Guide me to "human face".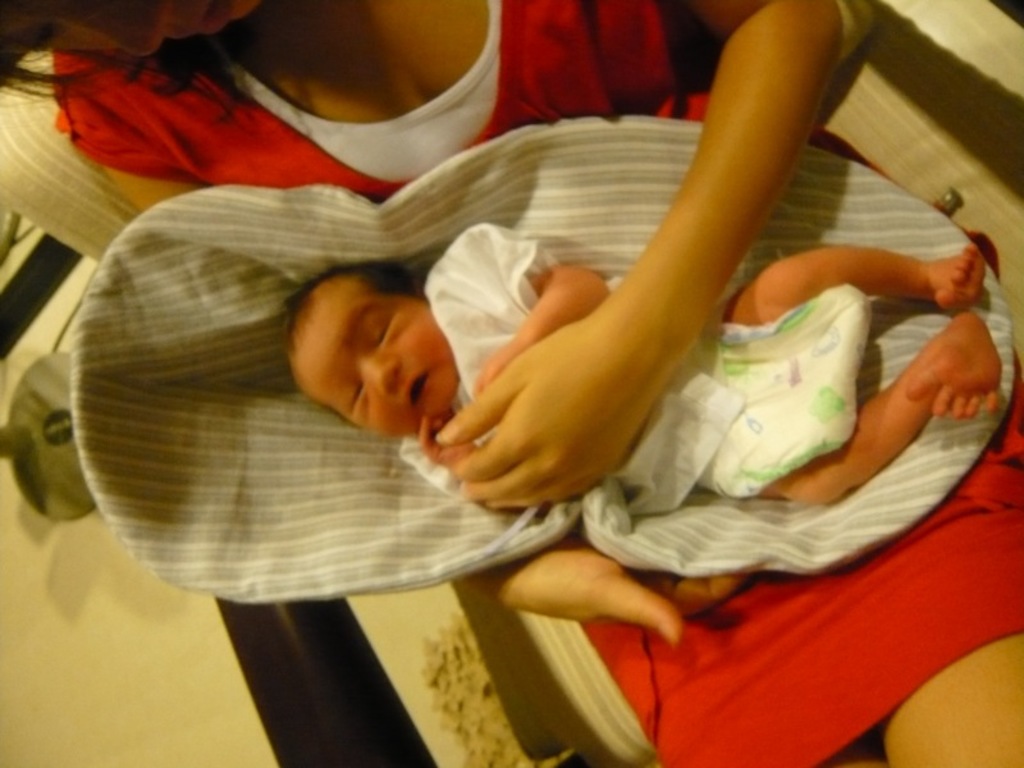
Guidance: [left=1, top=0, right=244, bottom=55].
